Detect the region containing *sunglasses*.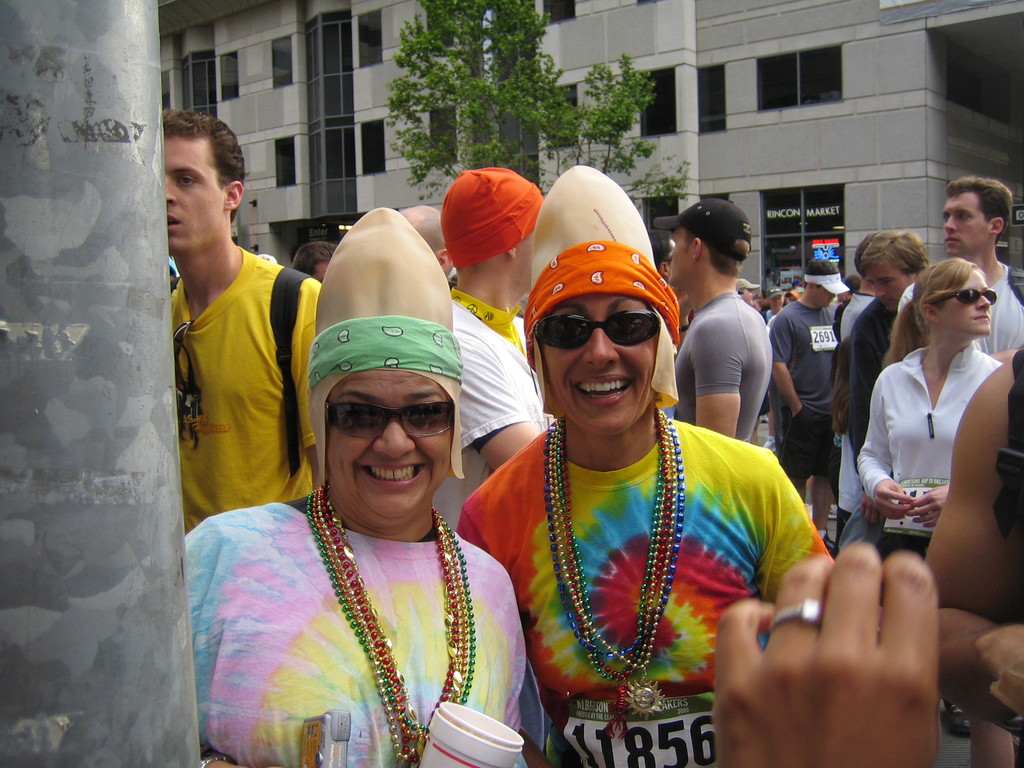
{"left": 530, "top": 312, "right": 660, "bottom": 348}.
